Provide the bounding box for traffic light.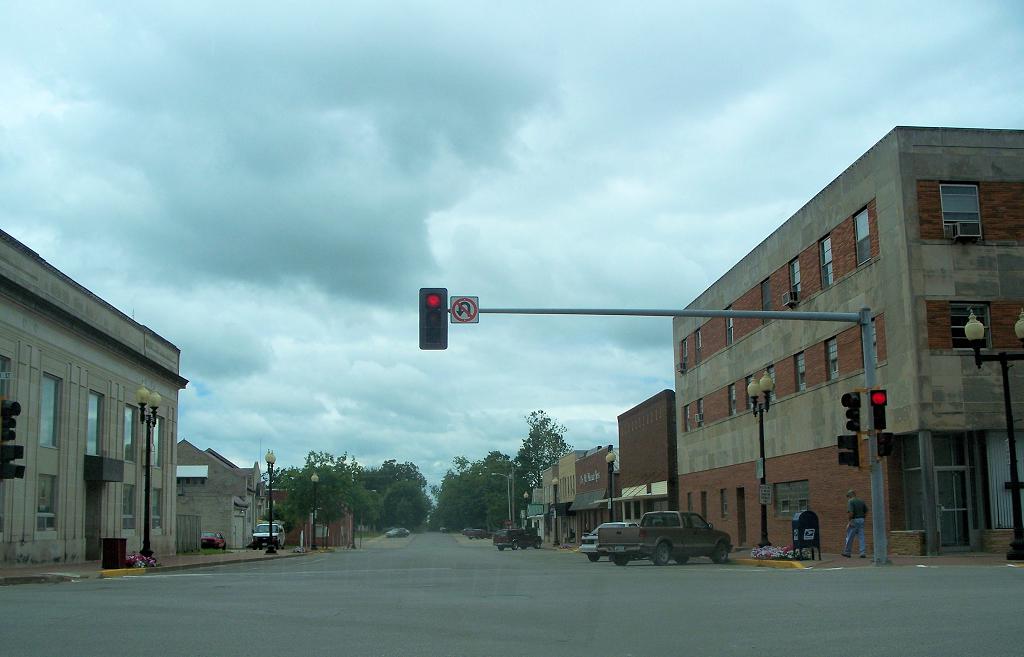
box=[876, 432, 894, 456].
